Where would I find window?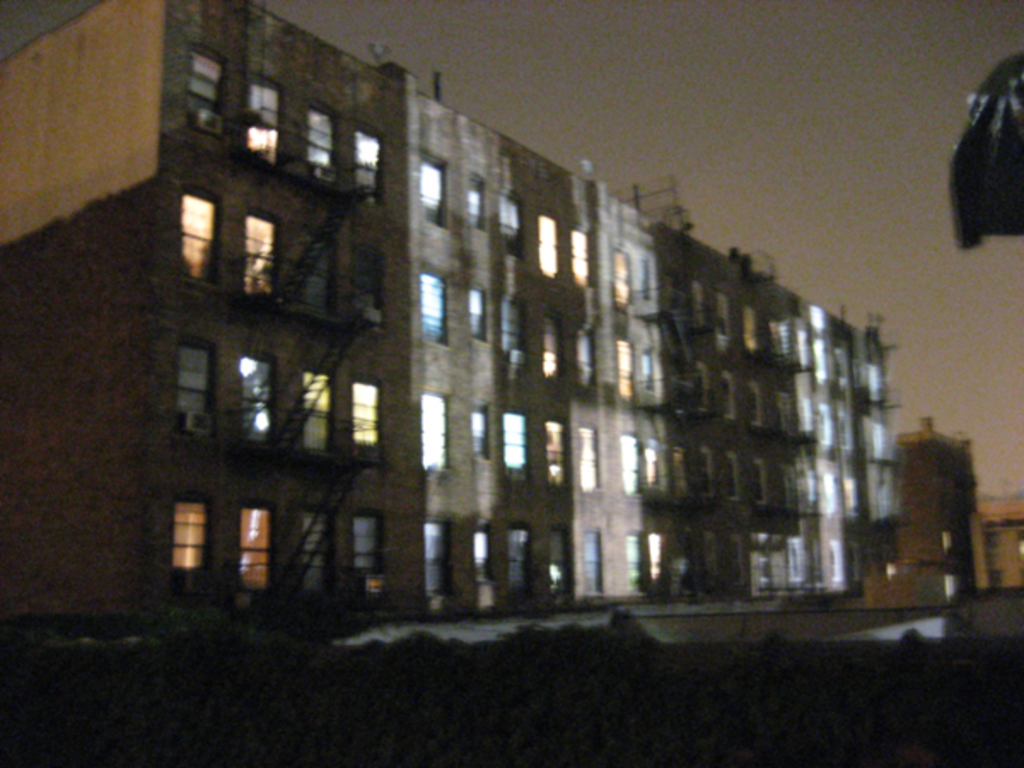
At box(183, 348, 205, 433).
